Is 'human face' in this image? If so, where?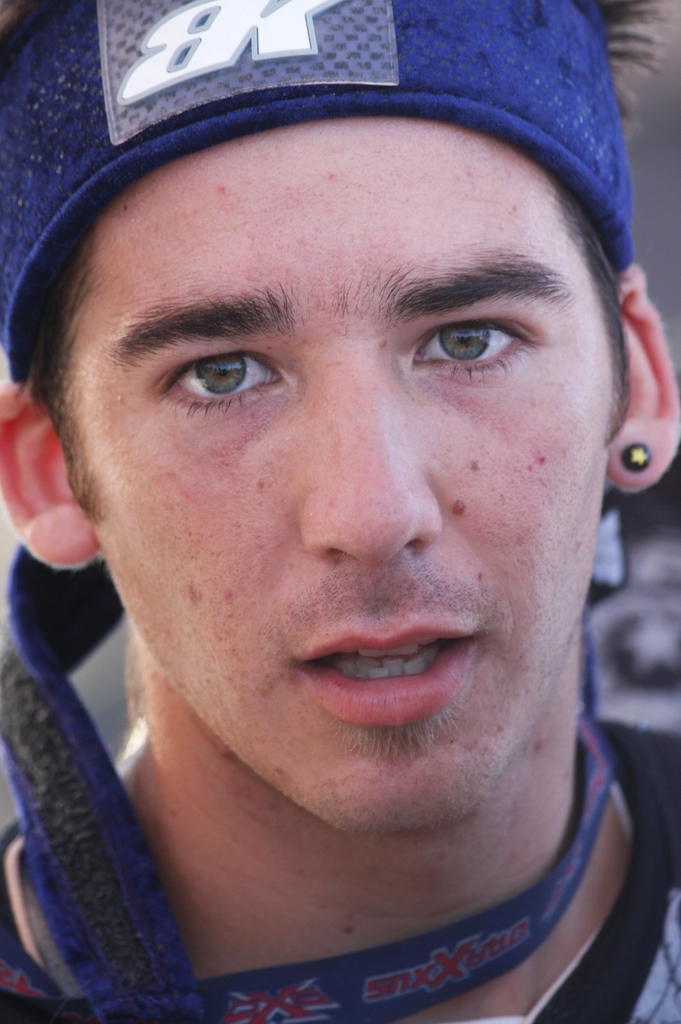
Yes, at rect(47, 111, 613, 829).
